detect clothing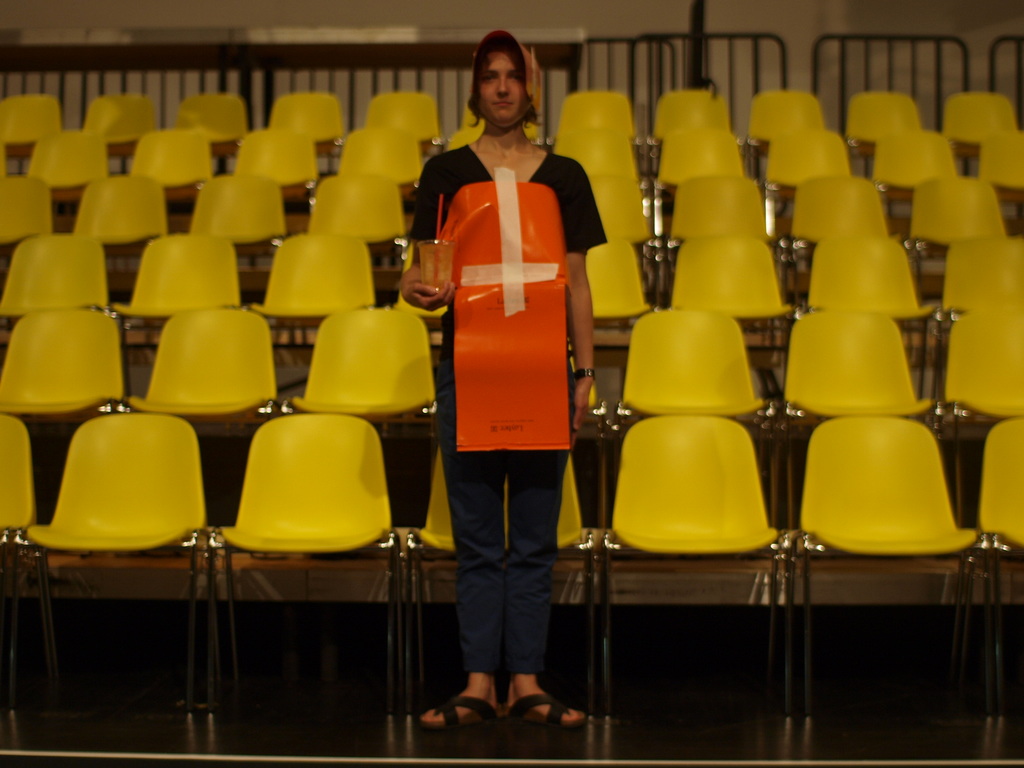
{"left": 424, "top": 114, "right": 587, "bottom": 601}
